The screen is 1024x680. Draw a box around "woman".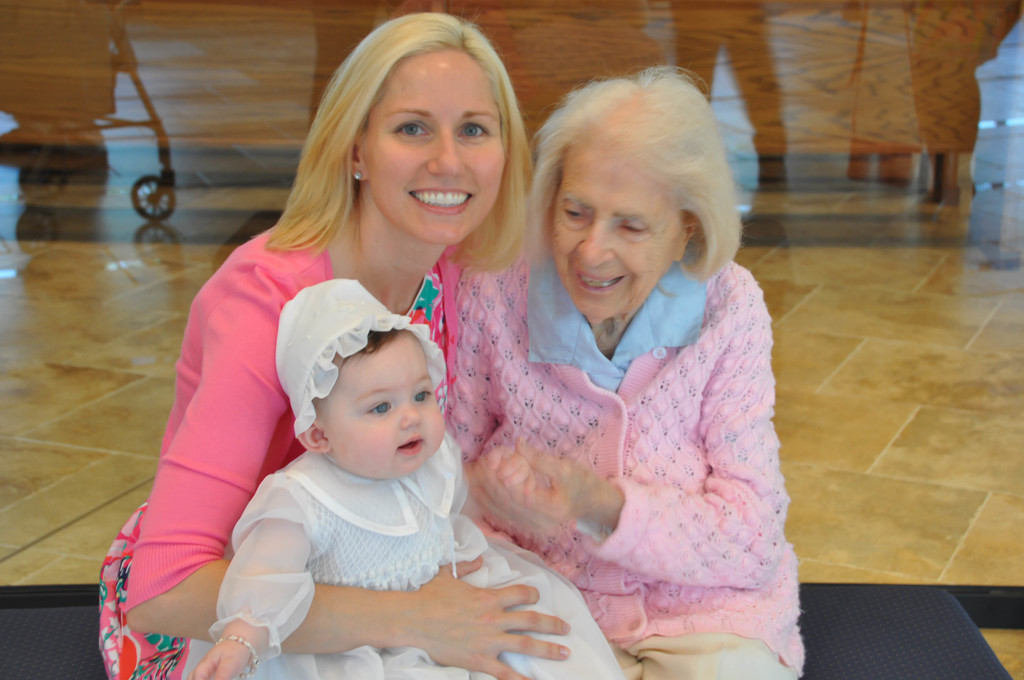
<bbox>99, 9, 531, 679</bbox>.
